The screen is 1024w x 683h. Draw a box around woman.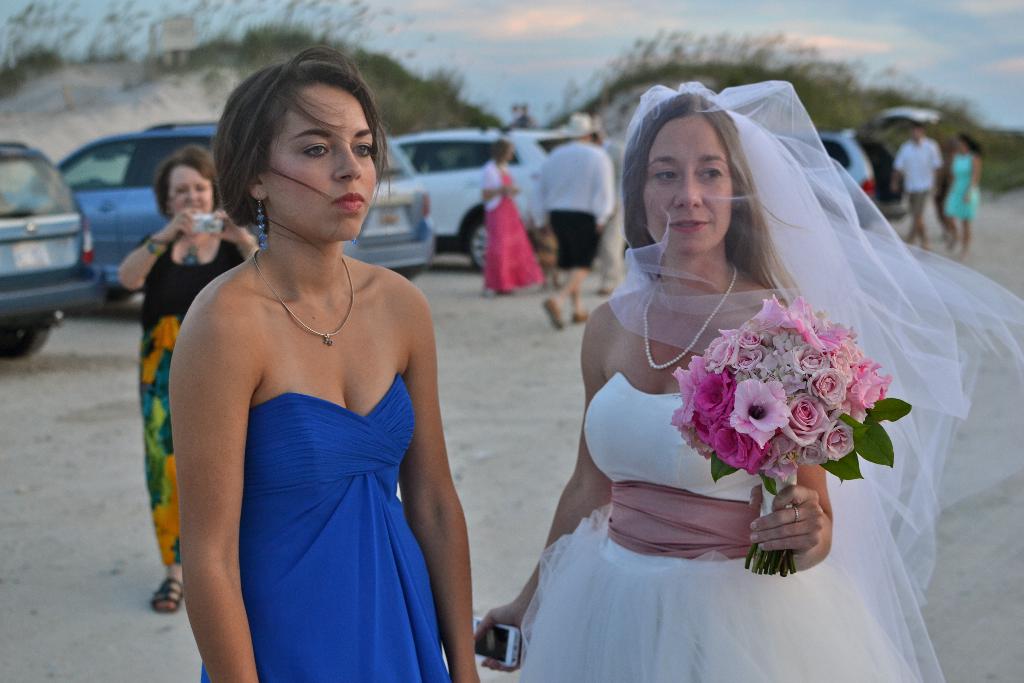
168, 45, 481, 682.
